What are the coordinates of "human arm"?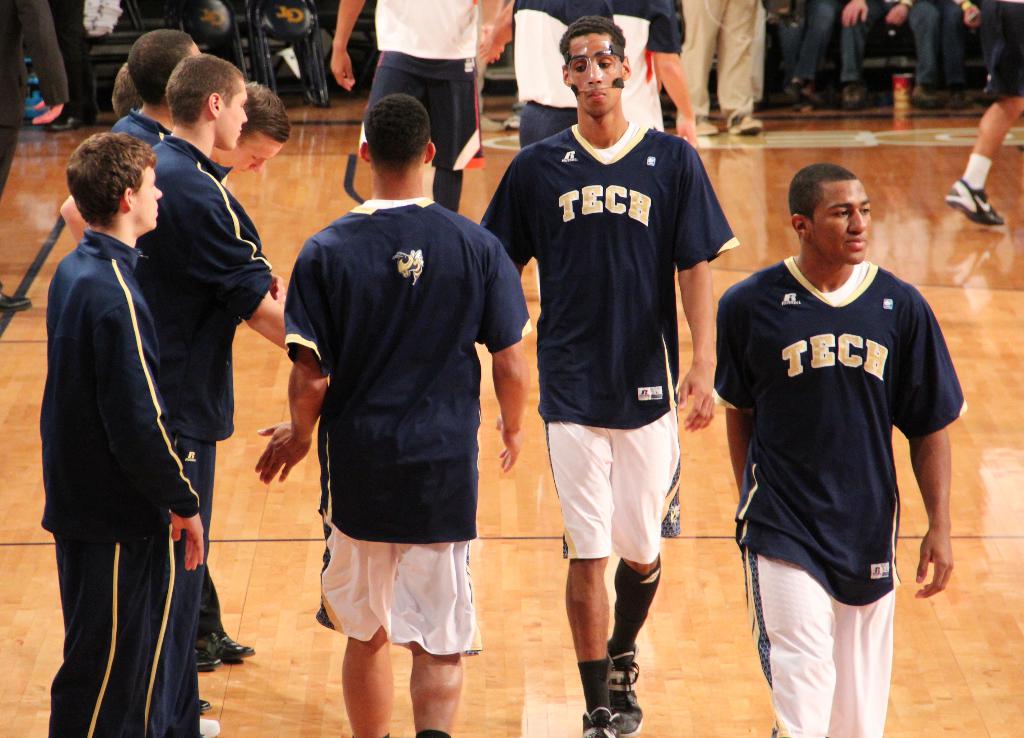
x1=266 y1=269 x2=286 y2=305.
